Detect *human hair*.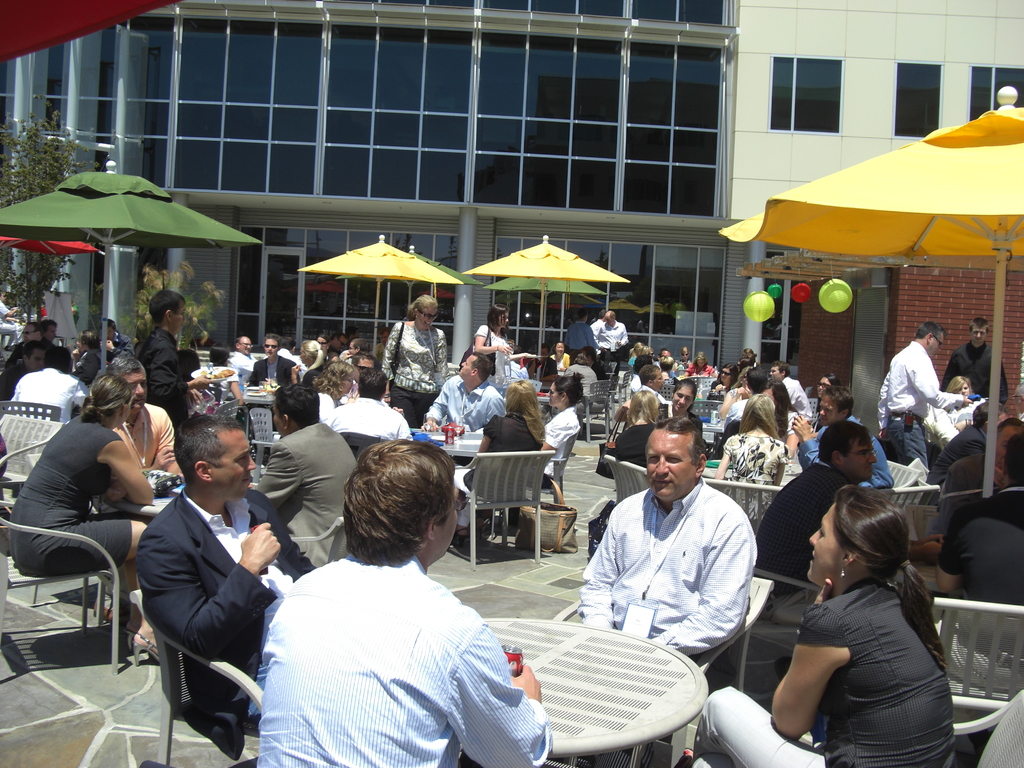
Detected at locate(821, 371, 840, 387).
